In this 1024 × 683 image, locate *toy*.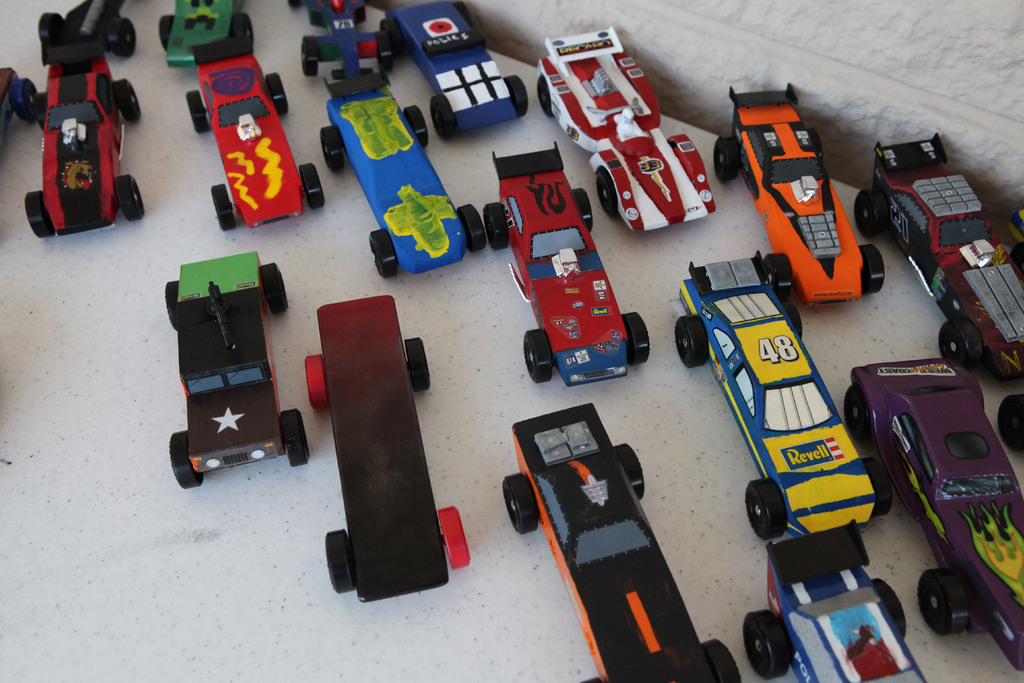
Bounding box: <bbox>280, 0, 417, 108</bbox>.
